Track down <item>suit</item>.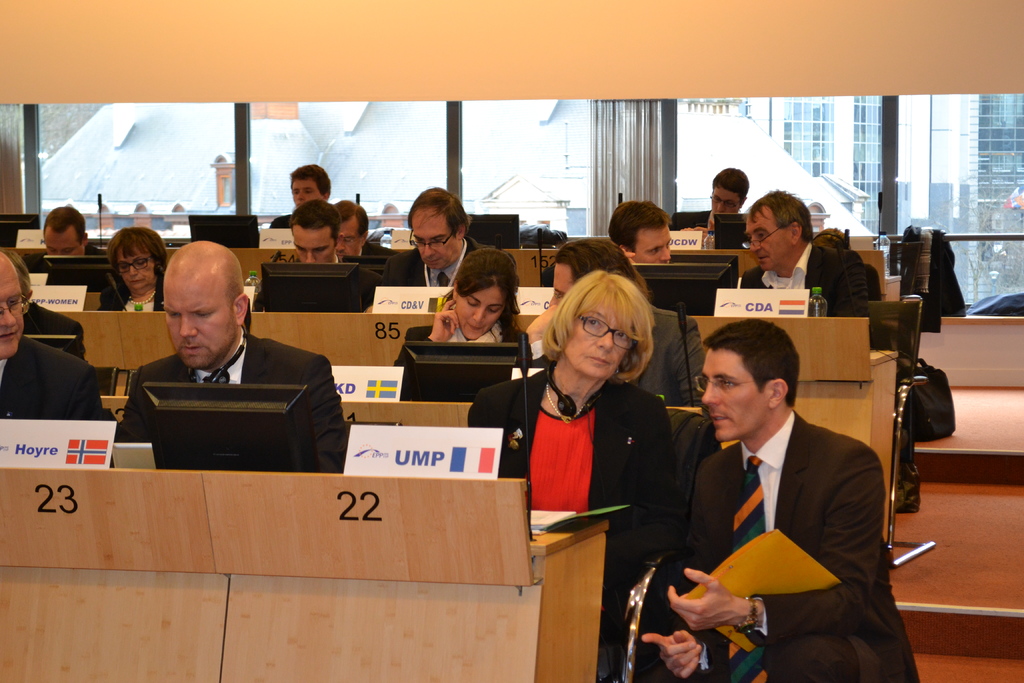
Tracked to x1=0 y1=333 x2=109 y2=421.
